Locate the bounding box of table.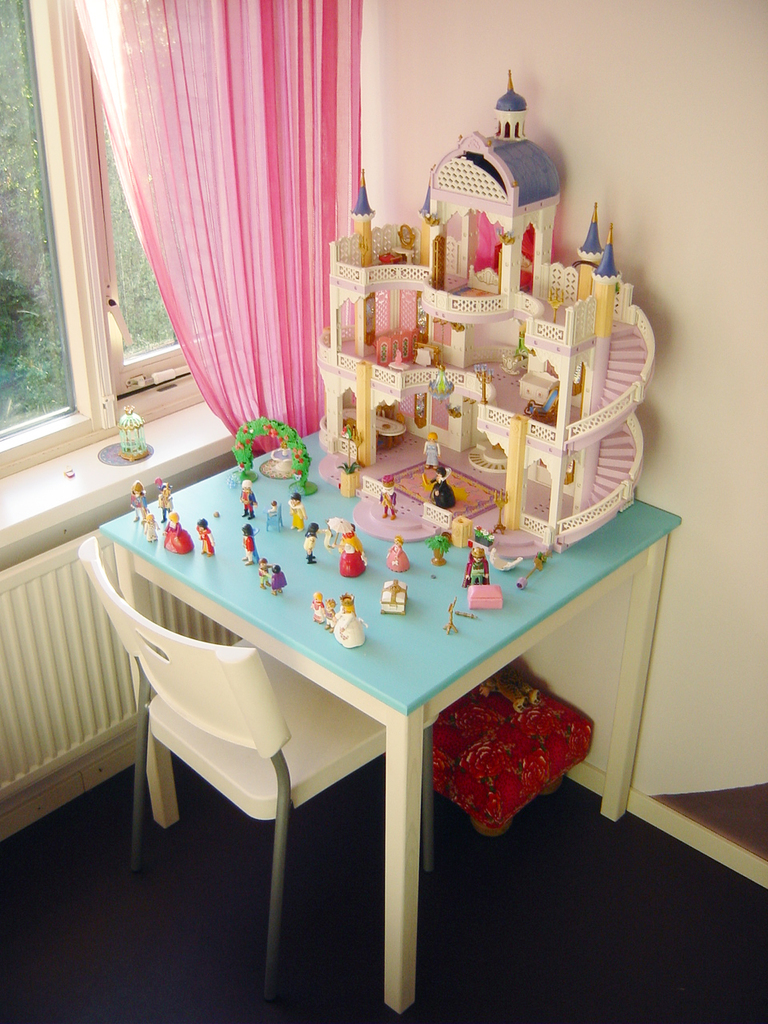
Bounding box: region(72, 334, 657, 1023).
